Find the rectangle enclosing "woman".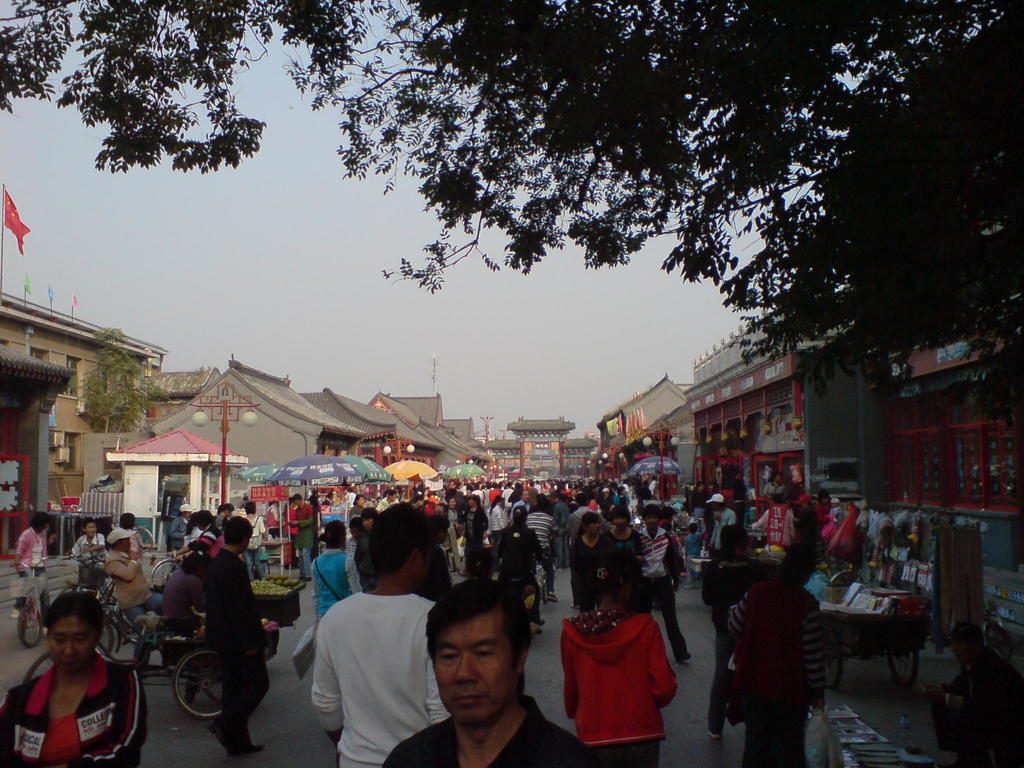
locate(186, 507, 212, 548).
